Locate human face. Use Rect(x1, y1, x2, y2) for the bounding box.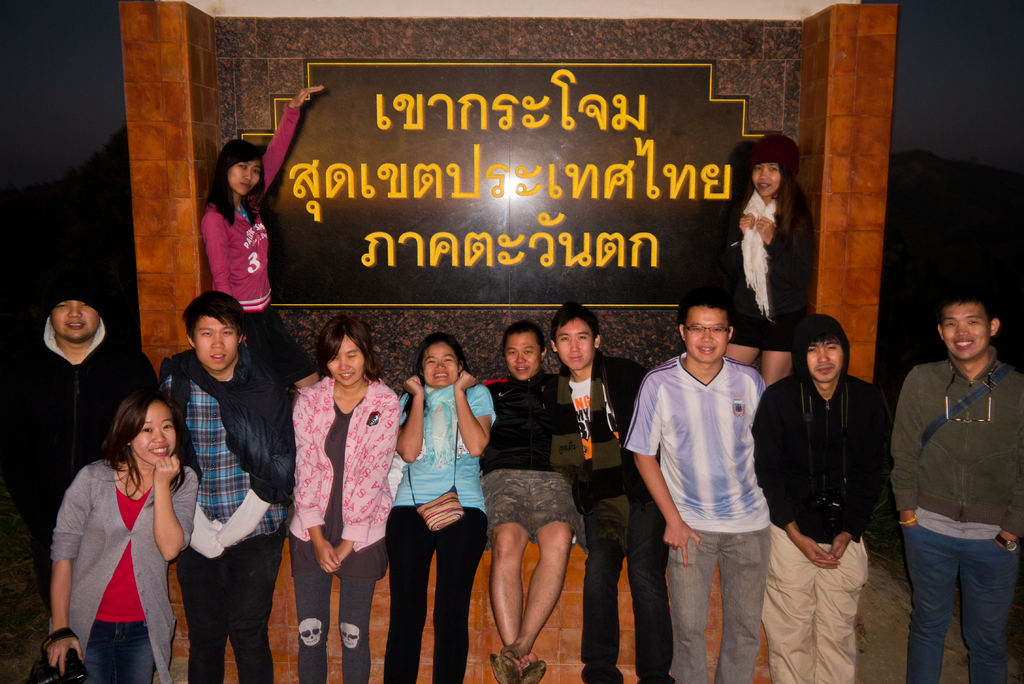
Rect(752, 162, 782, 195).
